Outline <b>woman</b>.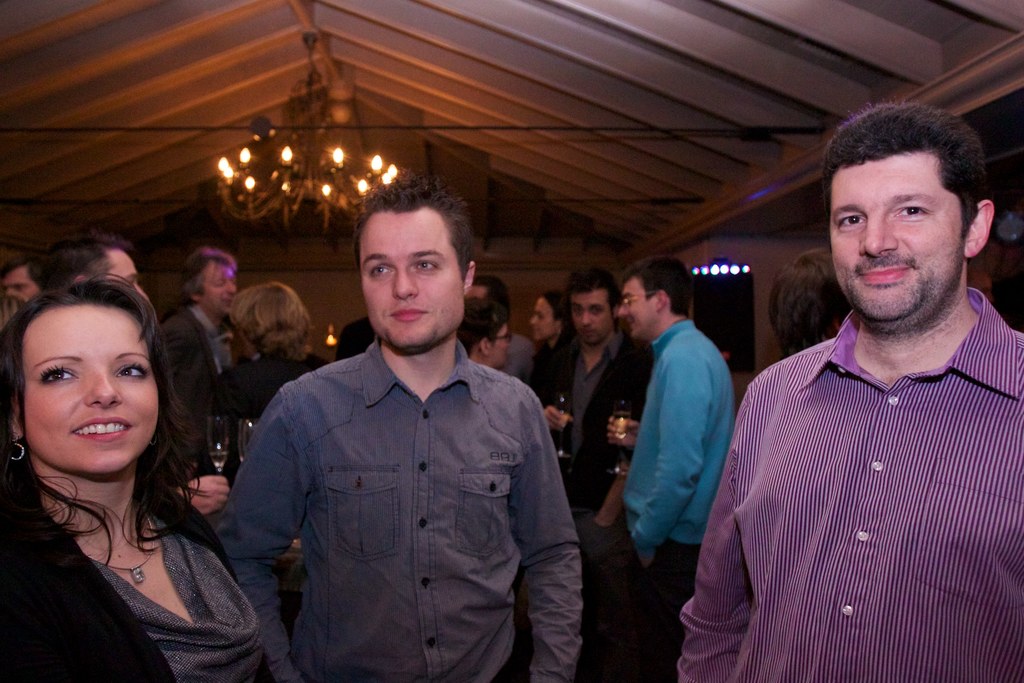
Outline: [left=453, top=294, right=521, bottom=370].
